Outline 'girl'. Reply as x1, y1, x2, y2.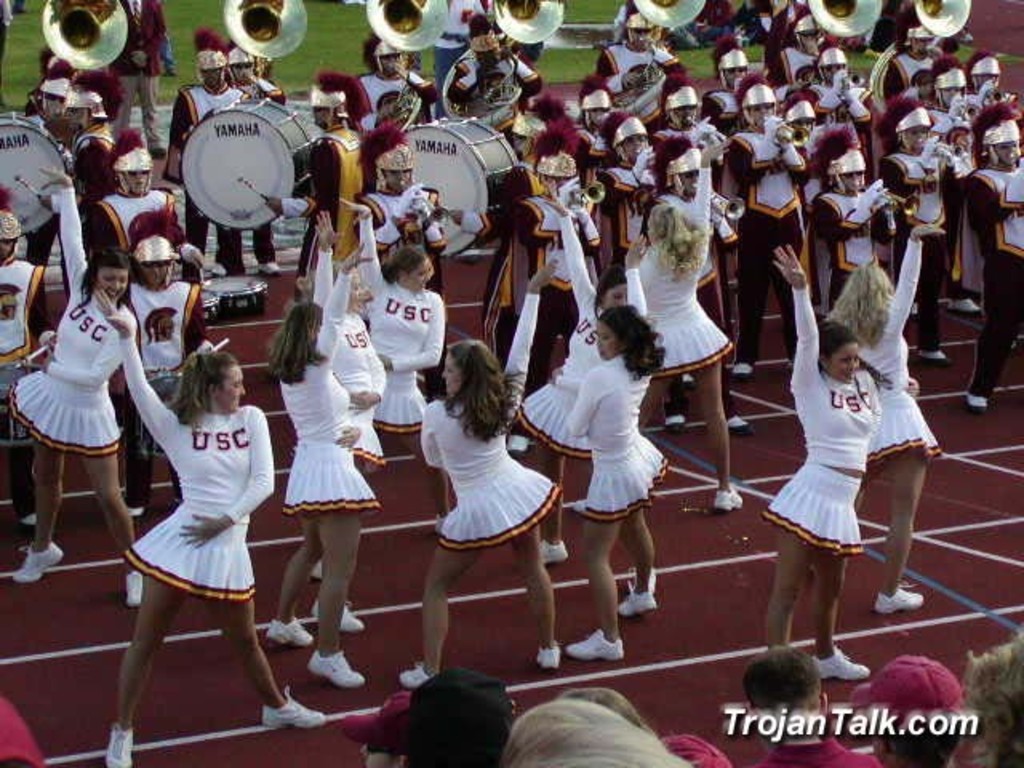
635, 190, 738, 512.
